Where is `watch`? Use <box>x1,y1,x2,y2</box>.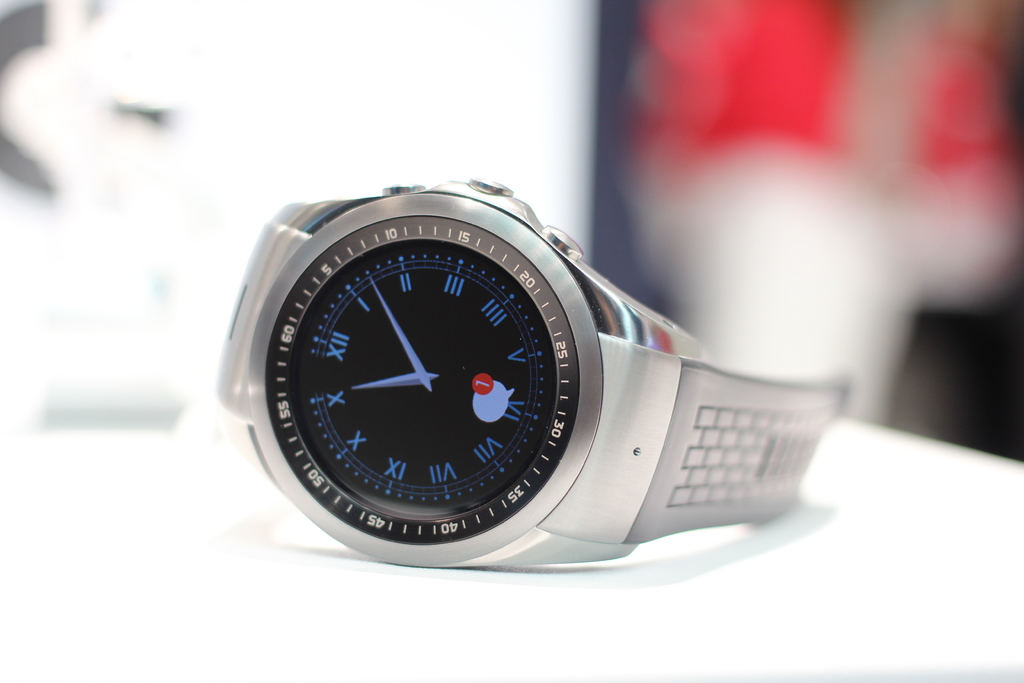
<box>215,174,851,572</box>.
